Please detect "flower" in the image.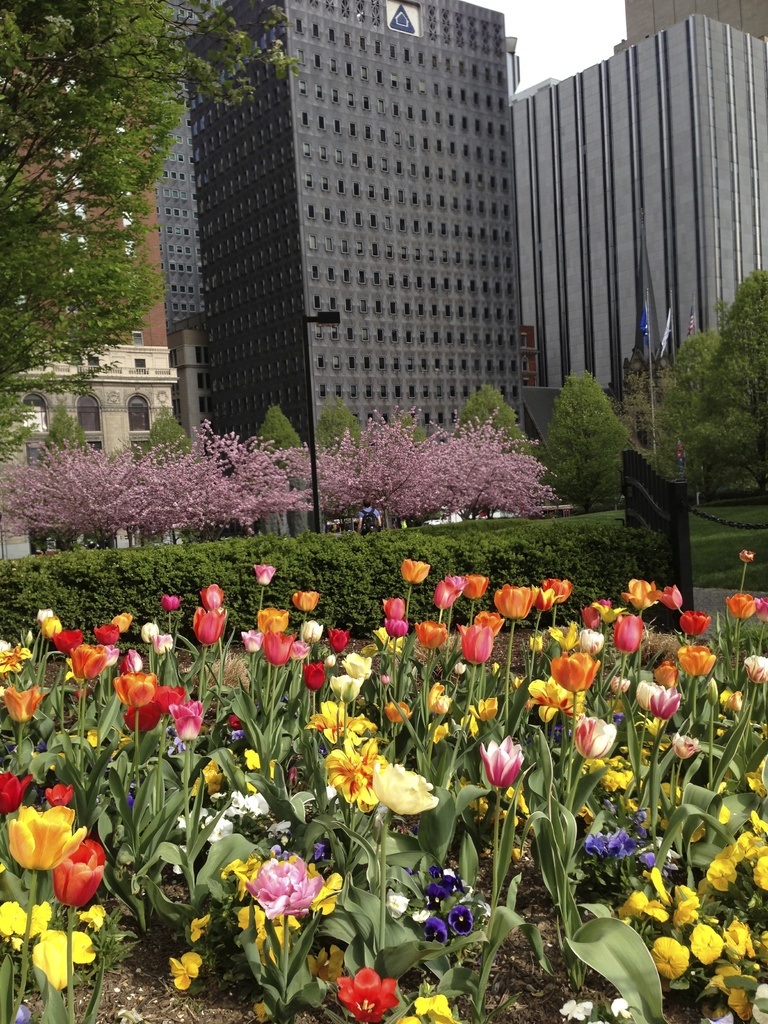
[511,847,524,865].
